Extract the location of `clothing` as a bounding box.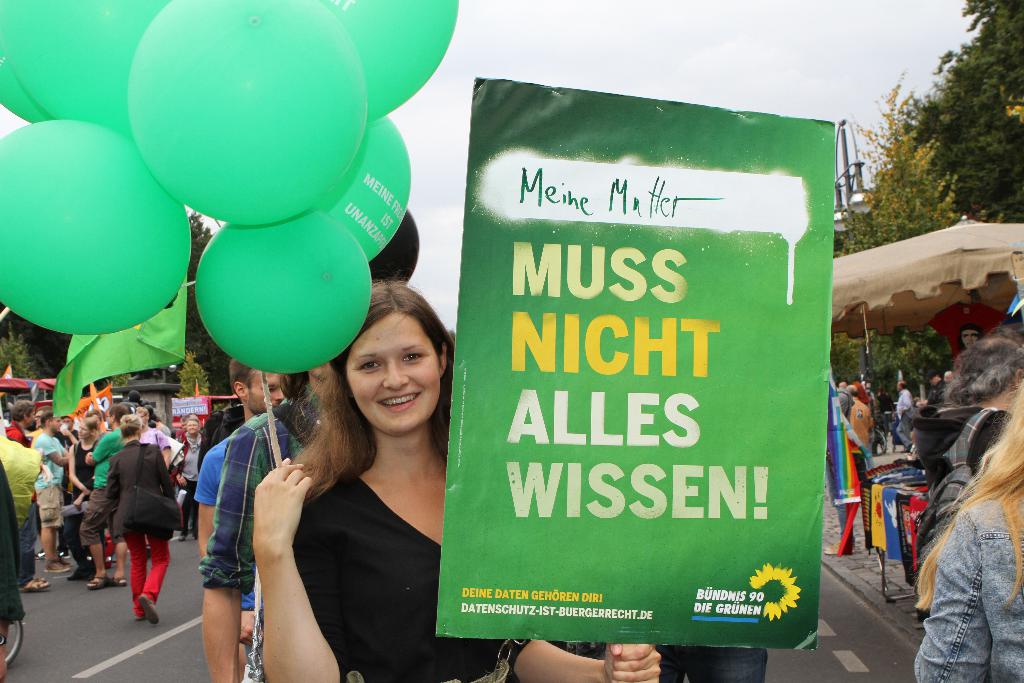
box(197, 398, 323, 591).
